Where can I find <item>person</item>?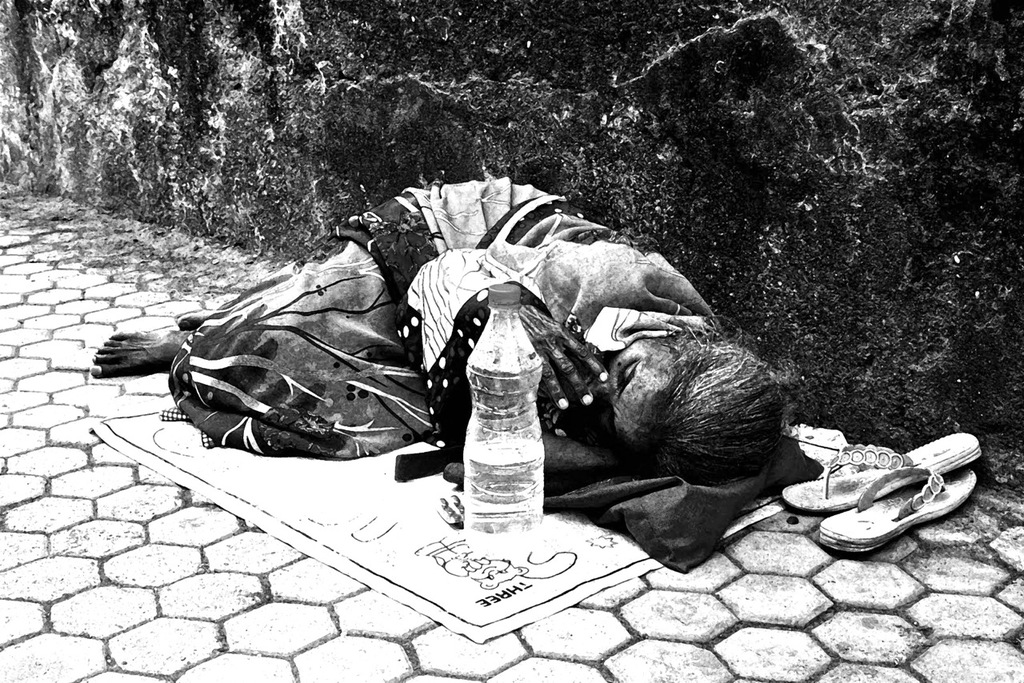
You can find it at <region>86, 172, 785, 465</region>.
